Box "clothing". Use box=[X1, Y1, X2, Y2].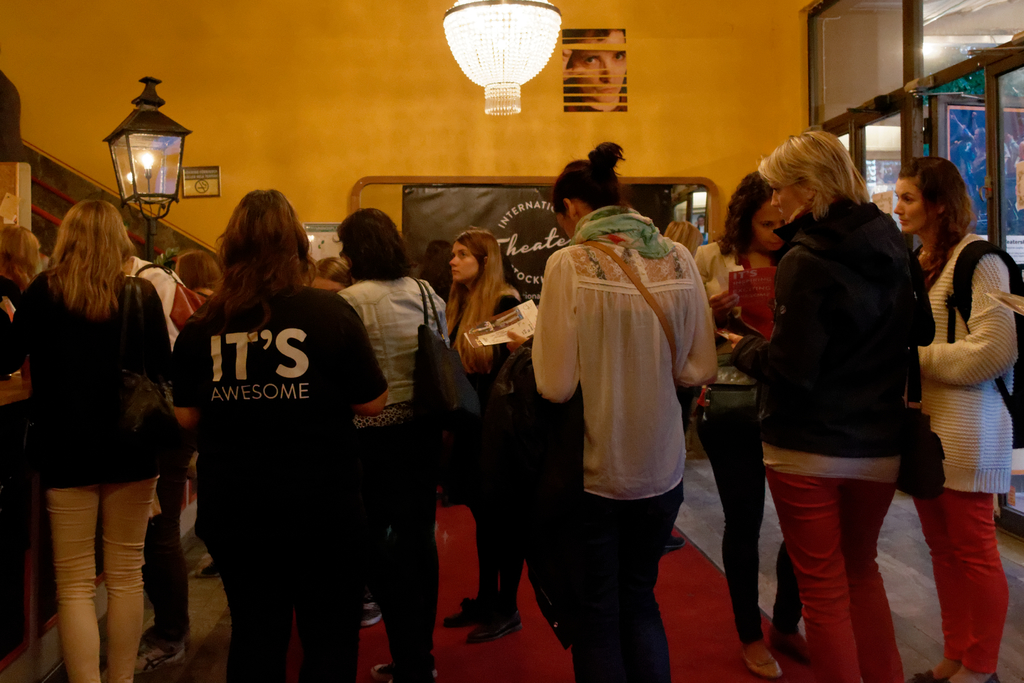
box=[340, 277, 445, 676].
